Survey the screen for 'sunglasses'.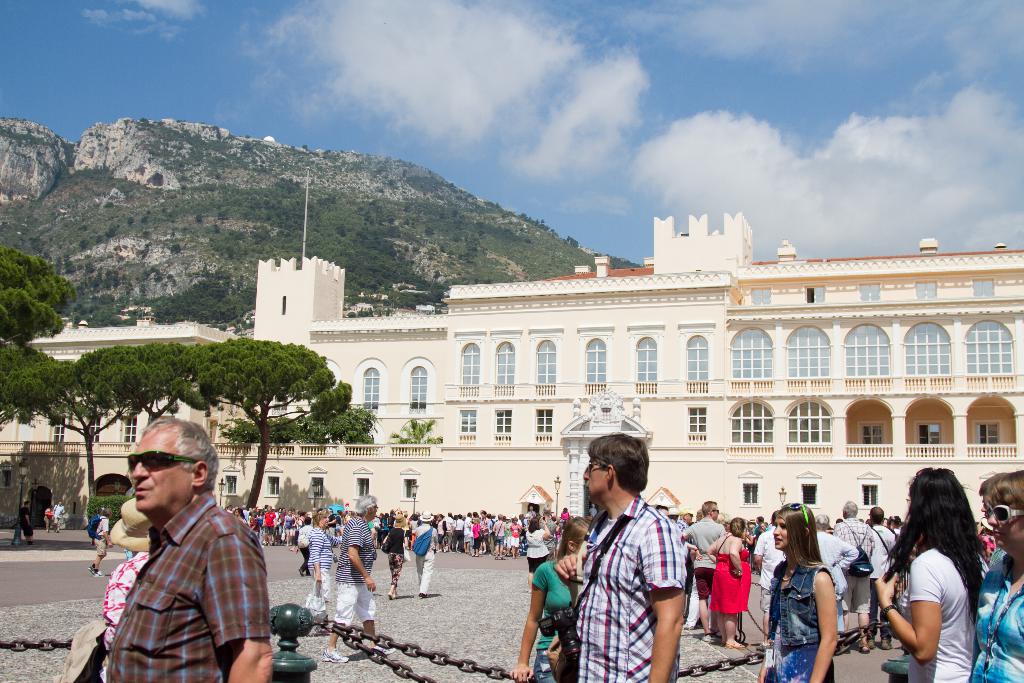
Survey found: <bbox>128, 449, 197, 470</bbox>.
